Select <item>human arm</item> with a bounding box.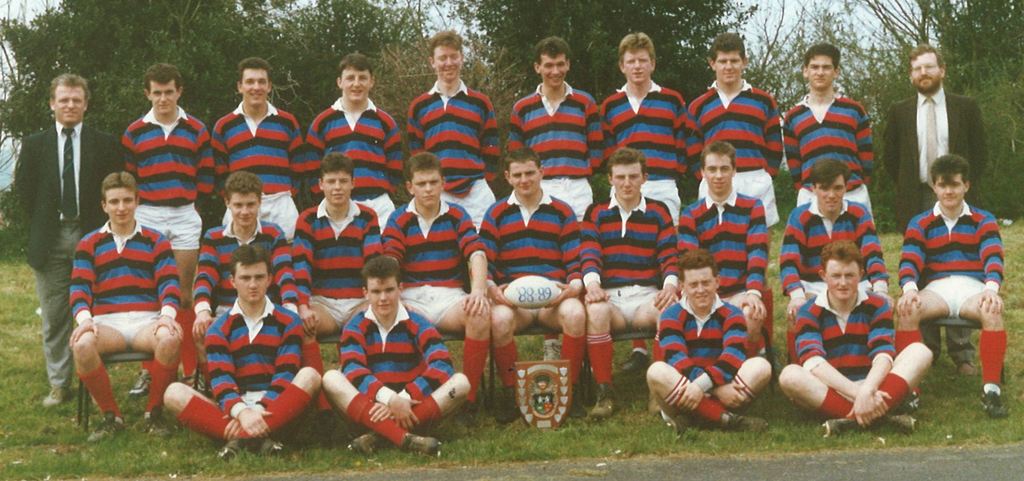
Rect(770, 94, 787, 182).
